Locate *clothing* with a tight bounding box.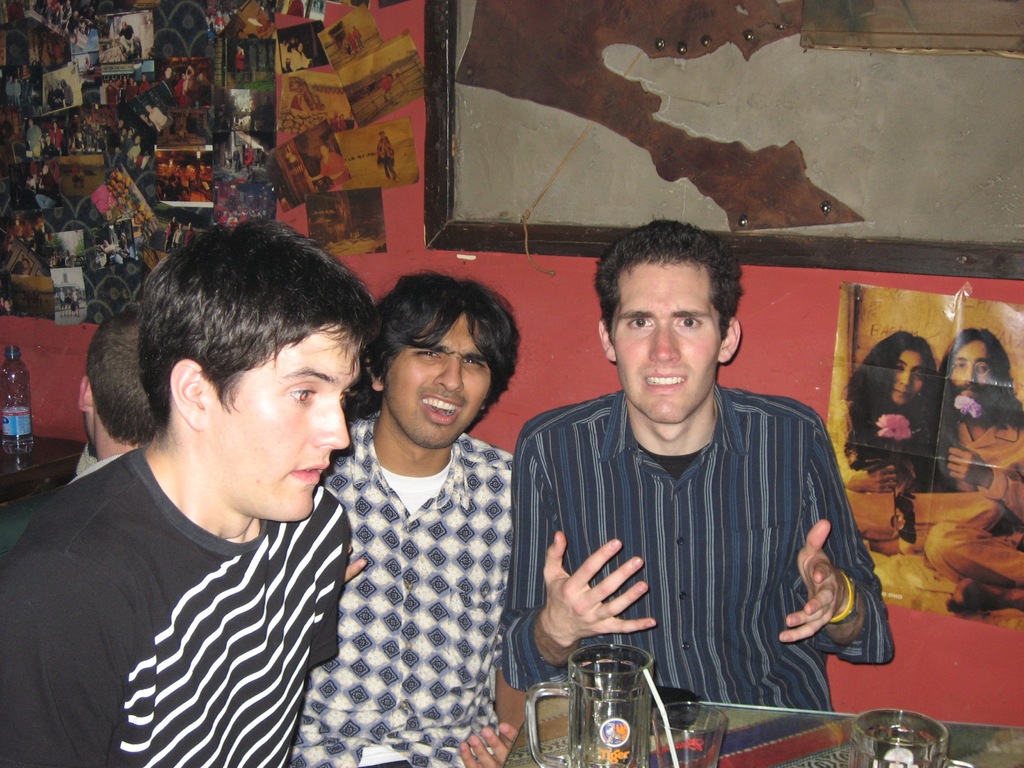
bbox(87, 58, 92, 70).
